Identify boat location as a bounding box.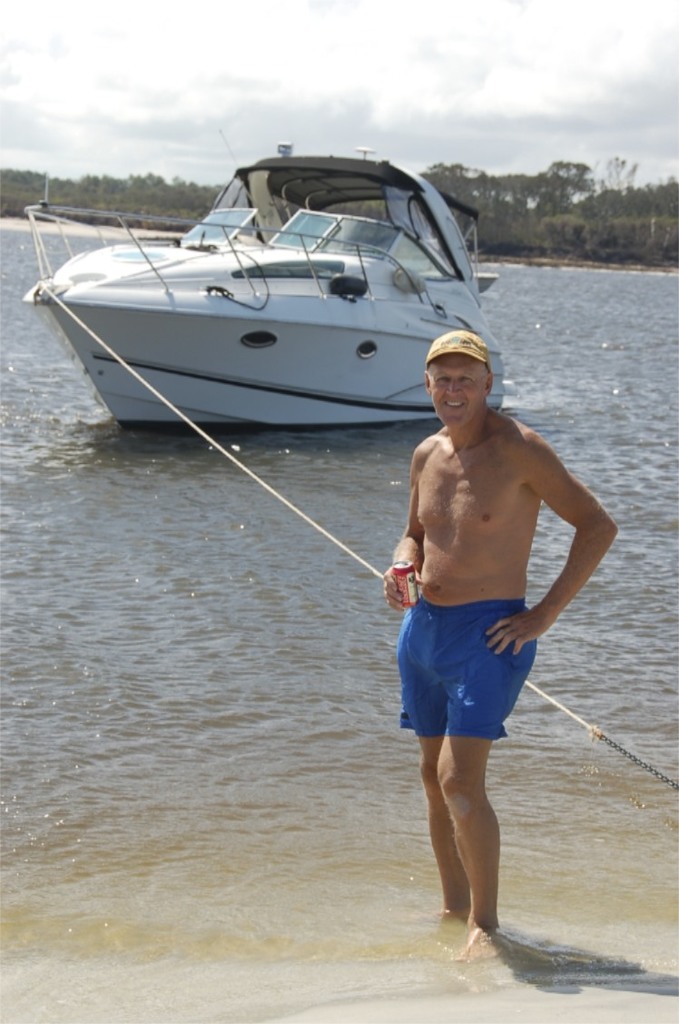
select_region(10, 129, 523, 434).
